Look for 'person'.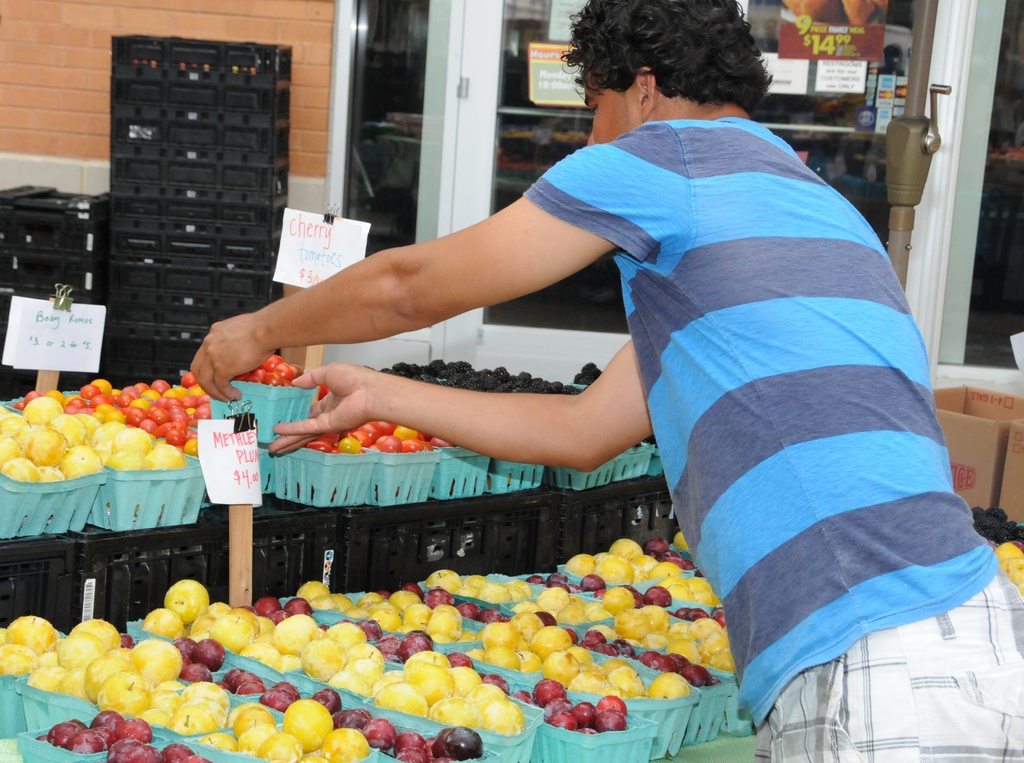
Found: 186:0:1023:762.
